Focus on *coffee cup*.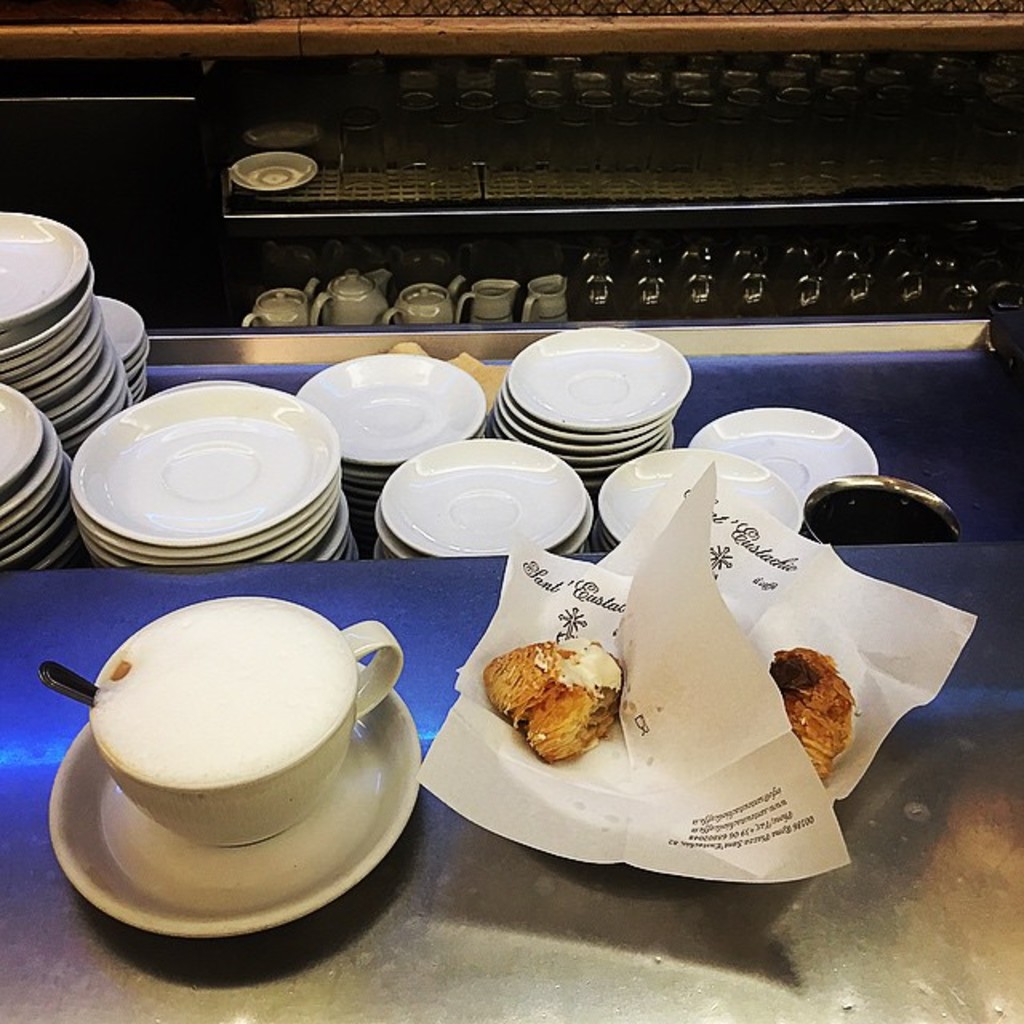
Focused at box(88, 590, 410, 851).
